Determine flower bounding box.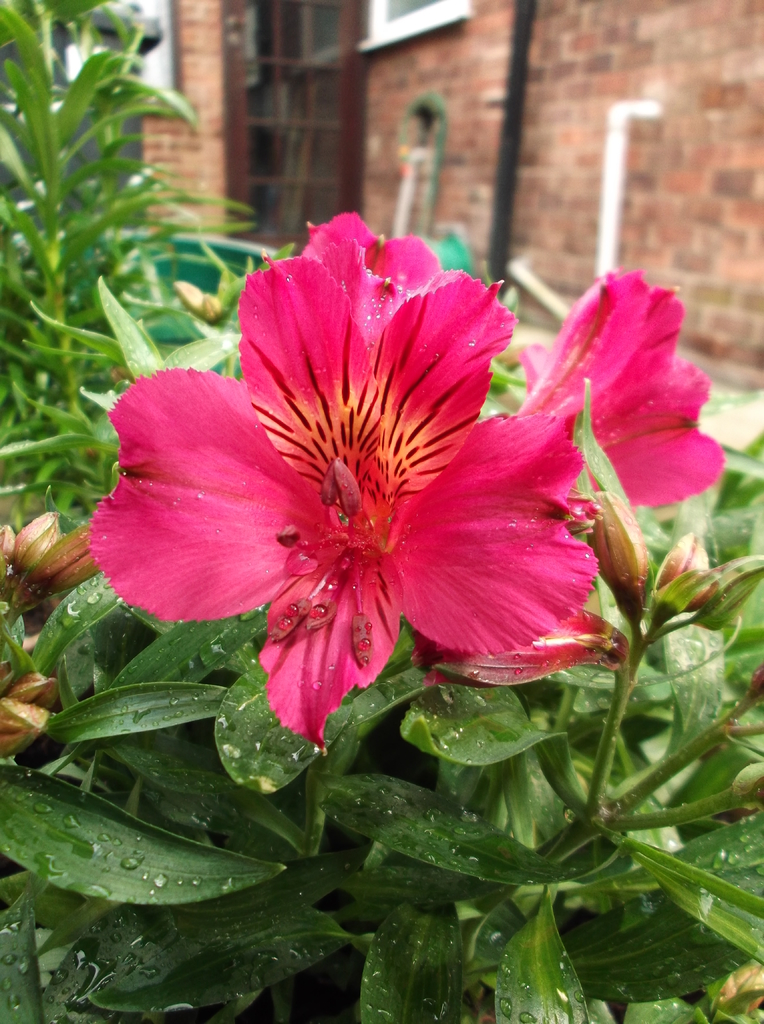
Determined: 69 209 638 730.
